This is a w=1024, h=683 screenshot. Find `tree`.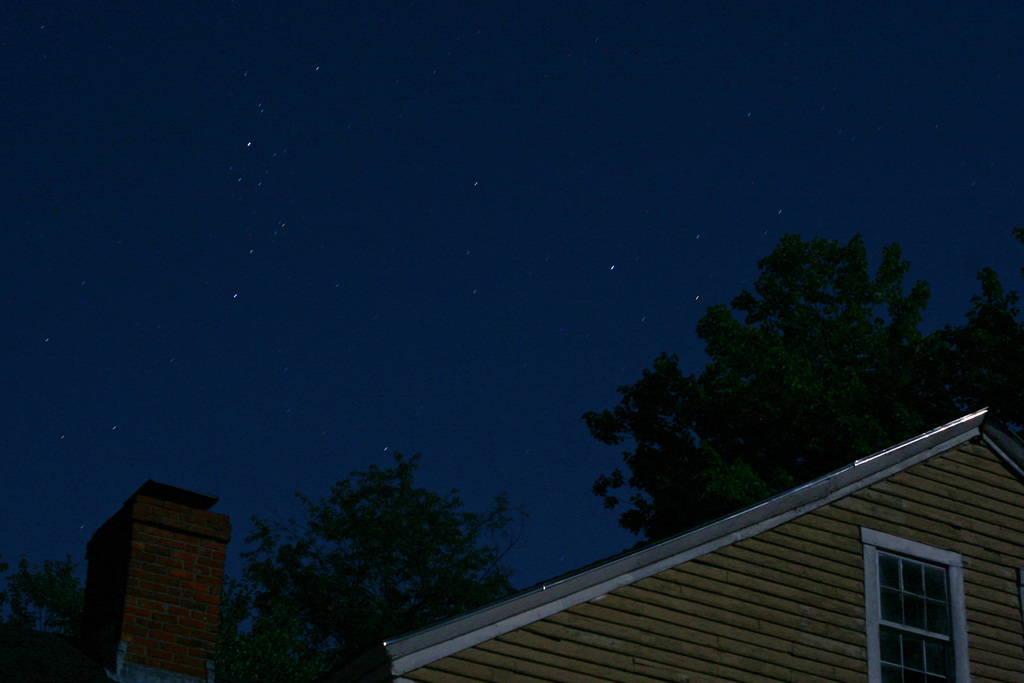
Bounding box: bbox=[582, 226, 1023, 546].
